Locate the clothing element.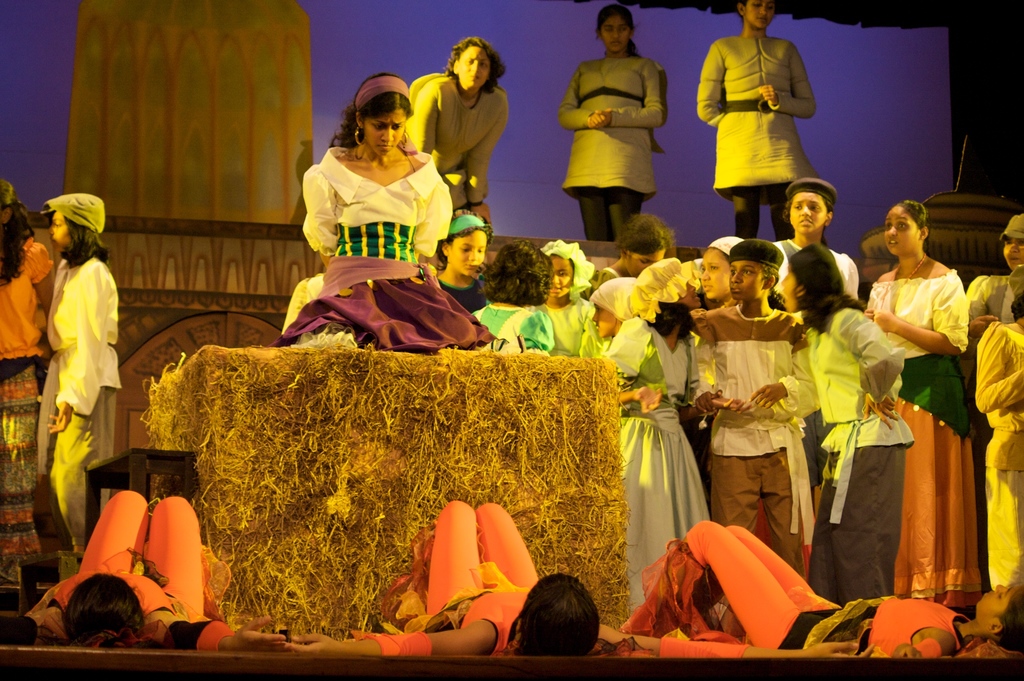
Element bbox: (399,71,508,207).
